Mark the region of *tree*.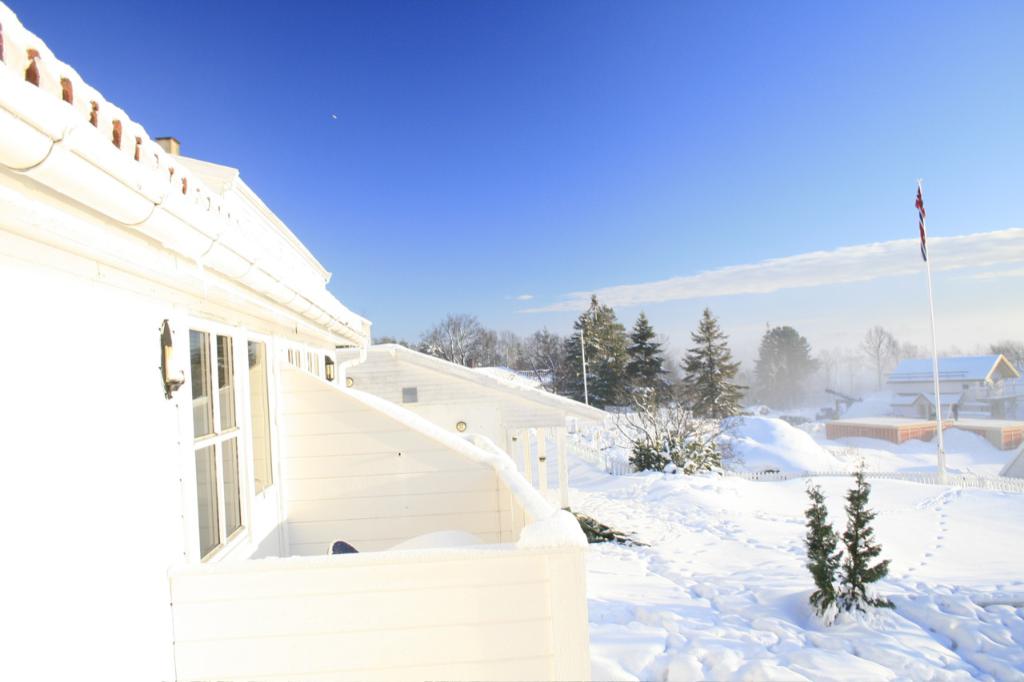
Region: 552,289,625,409.
